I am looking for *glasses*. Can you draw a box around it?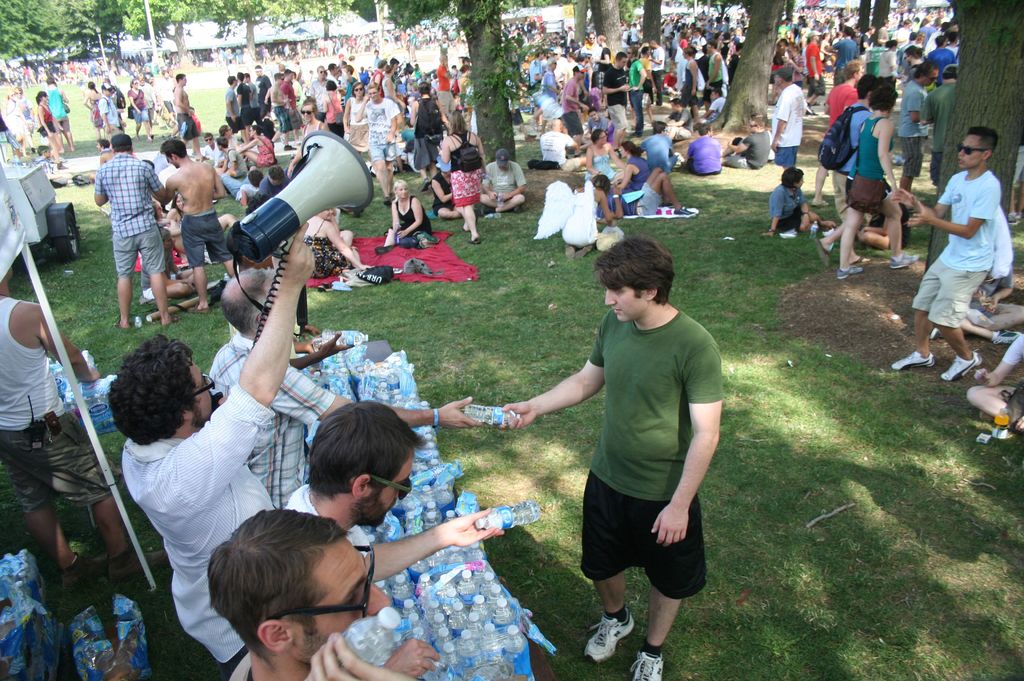
Sure, the bounding box is 351, 87, 362, 91.
